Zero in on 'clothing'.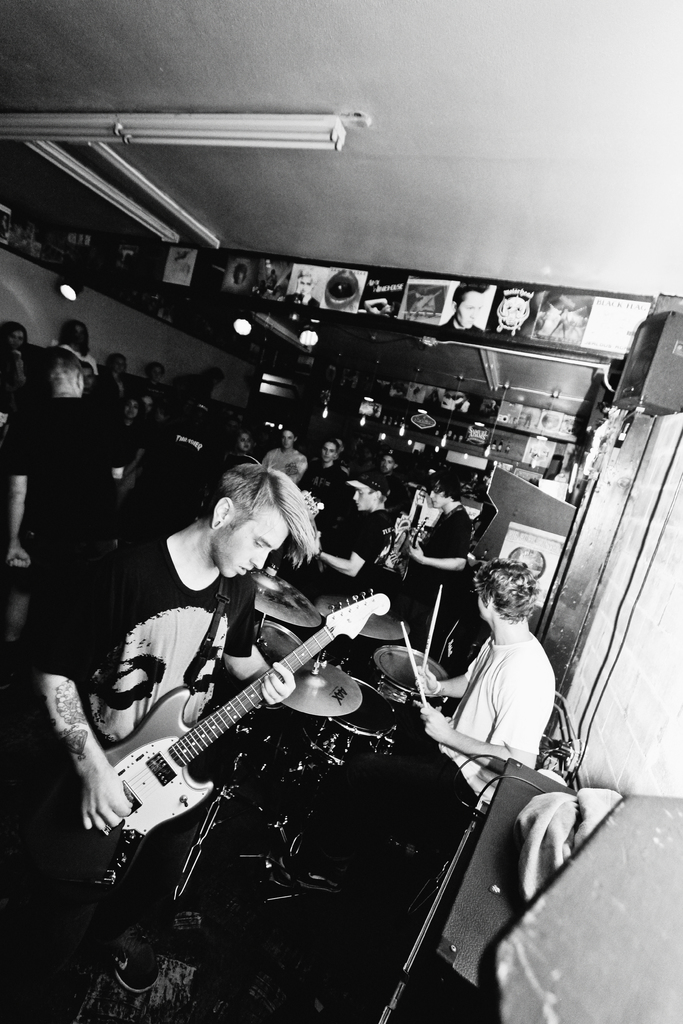
Zeroed in: (left=3, top=356, right=24, bottom=461).
